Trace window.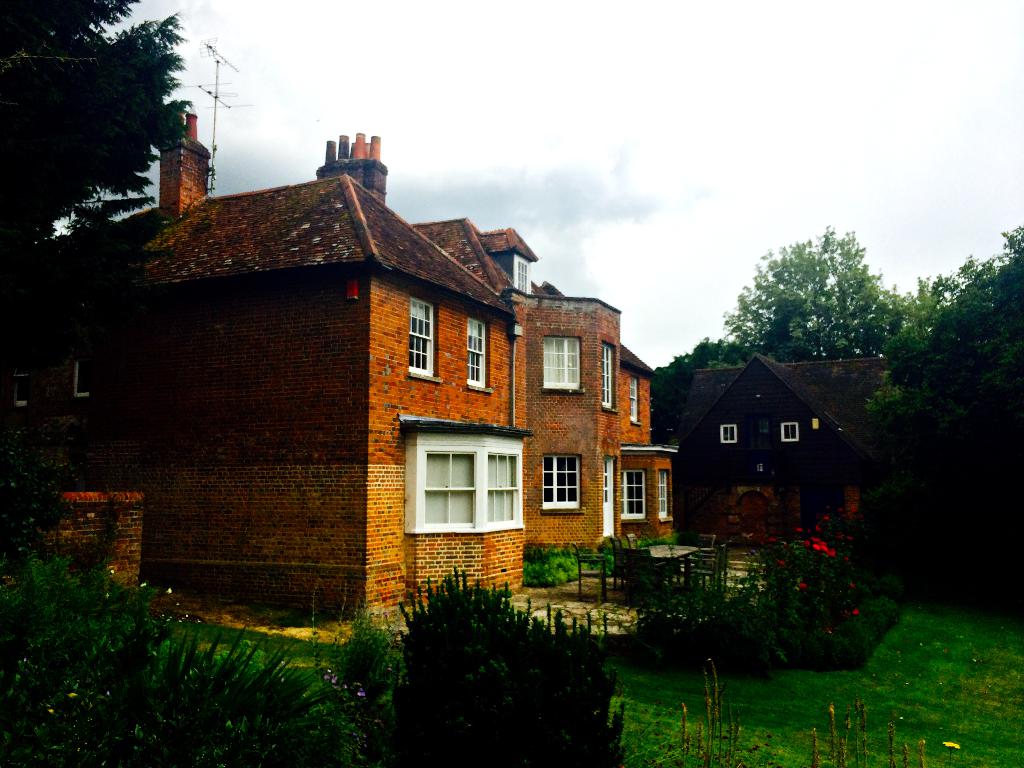
Traced to box(13, 375, 28, 405).
